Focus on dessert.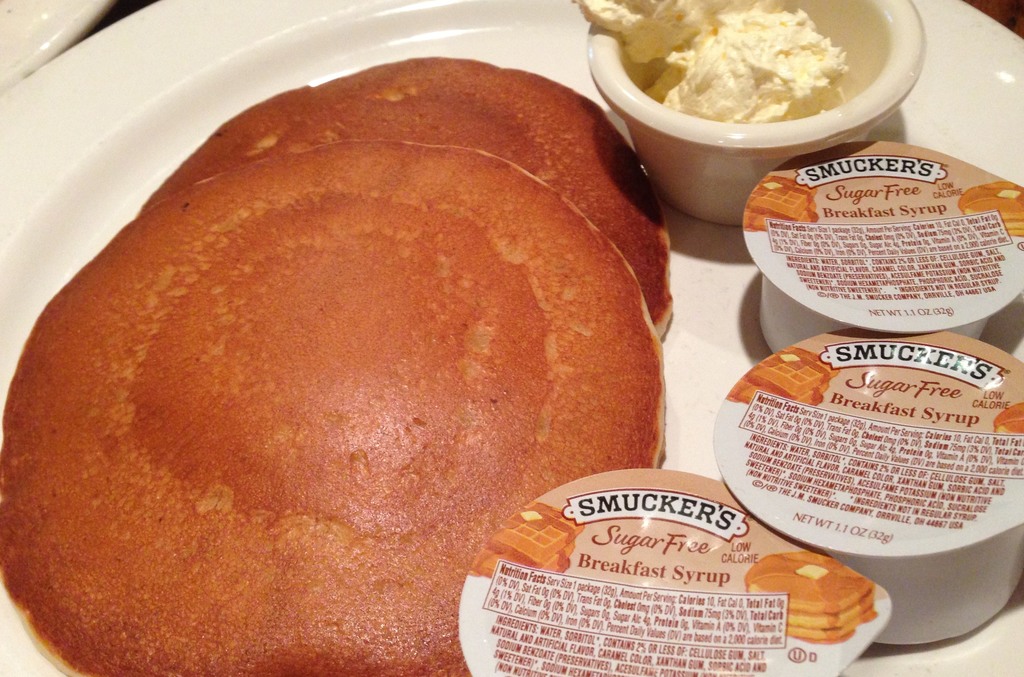
Focused at bbox(0, 145, 665, 676).
